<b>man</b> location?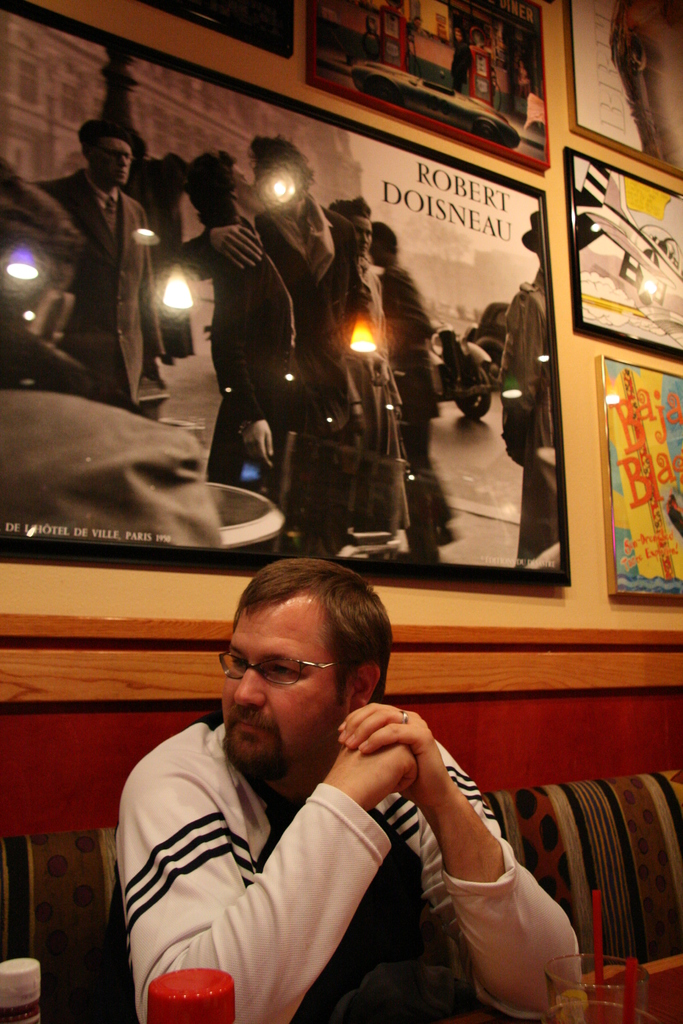
(left=210, top=128, right=353, bottom=560)
